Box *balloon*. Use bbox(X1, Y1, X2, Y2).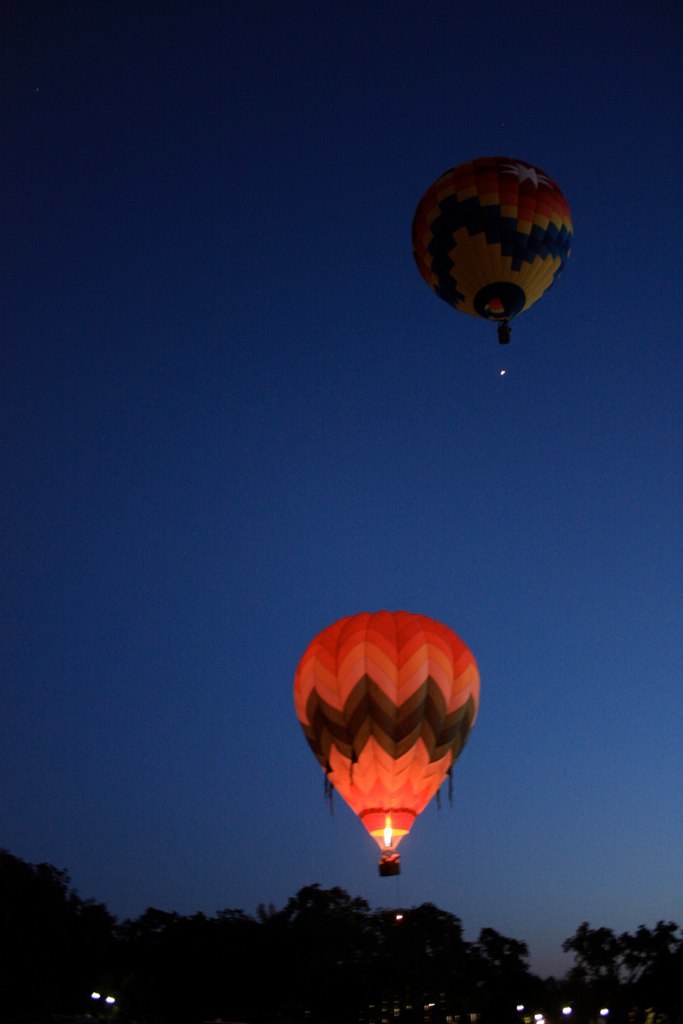
bbox(296, 609, 481, 849).
